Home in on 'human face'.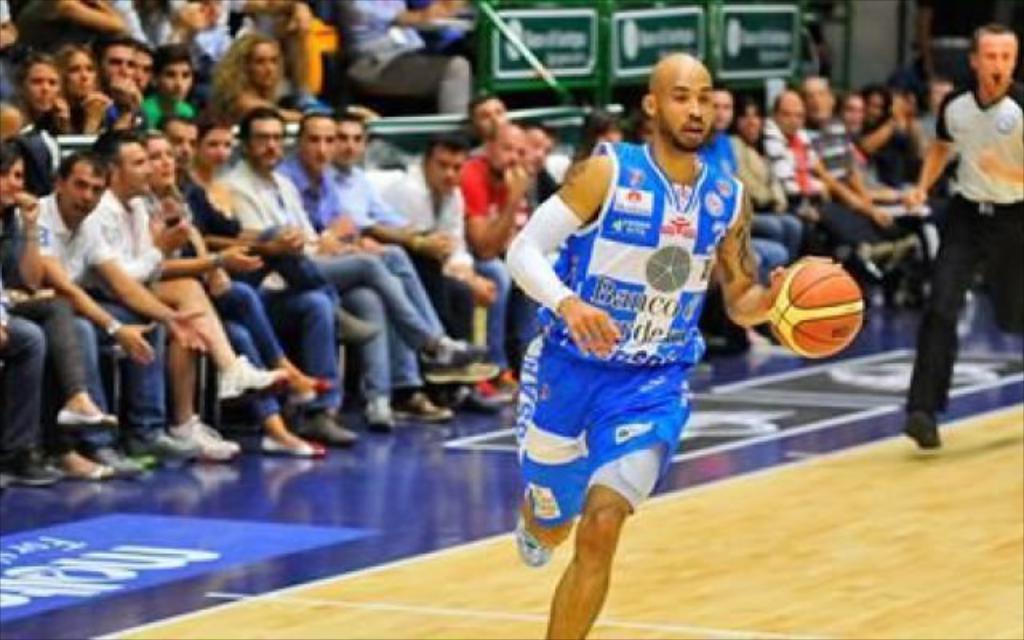
Homed in at <box>326,115,370,165</box>.
